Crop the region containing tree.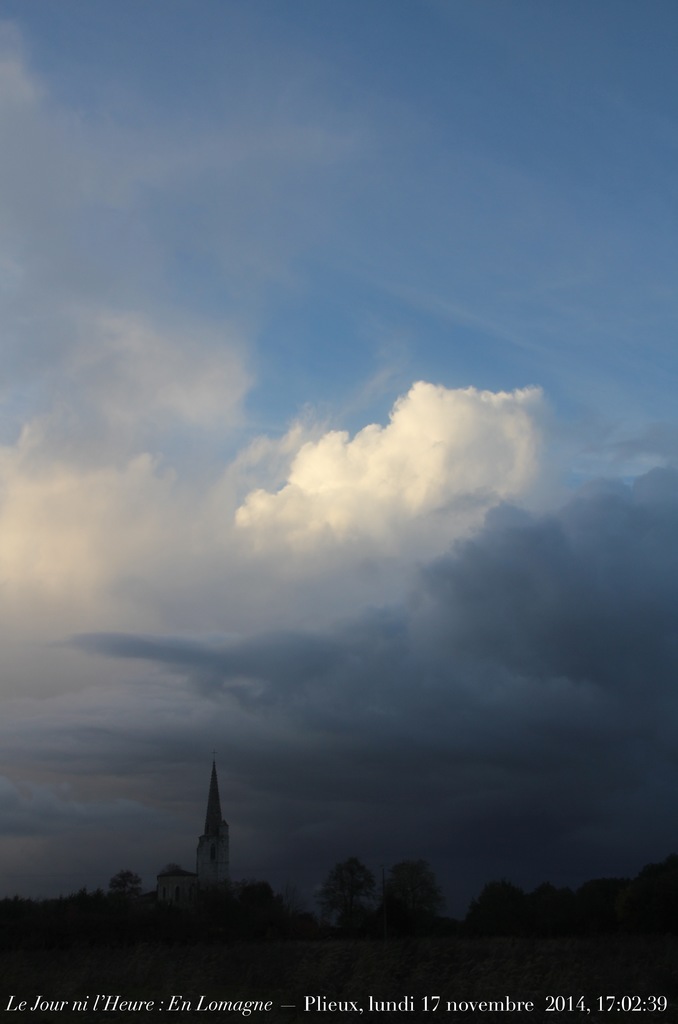
Crop region: bbox=(378, 854, 454, 921).
